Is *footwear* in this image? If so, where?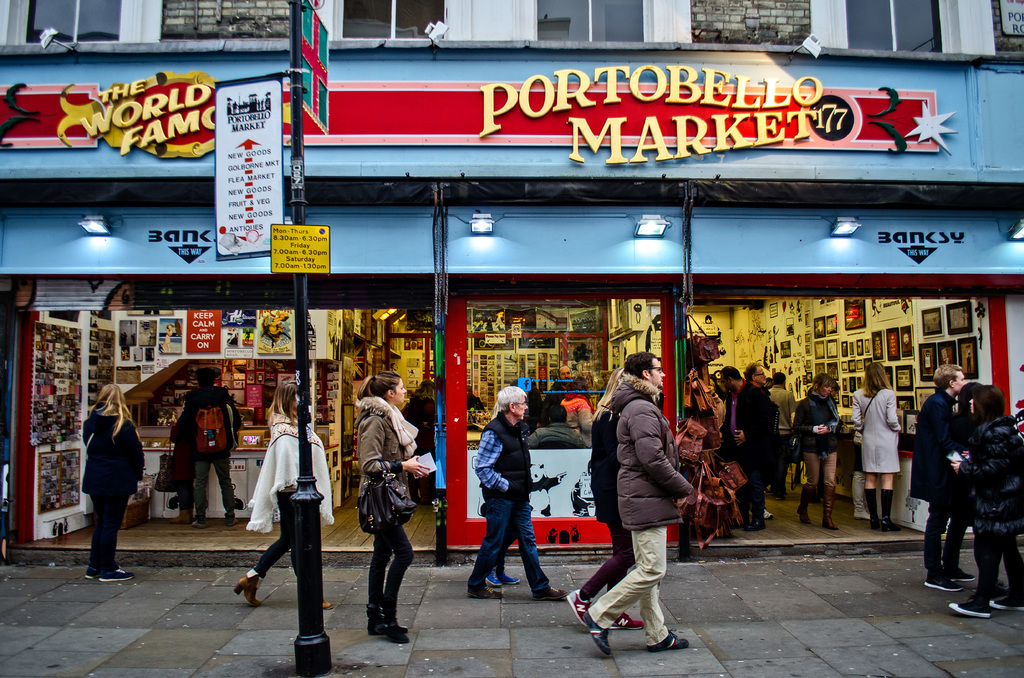
Yes, at bbox(166, 506, 194, 525).
